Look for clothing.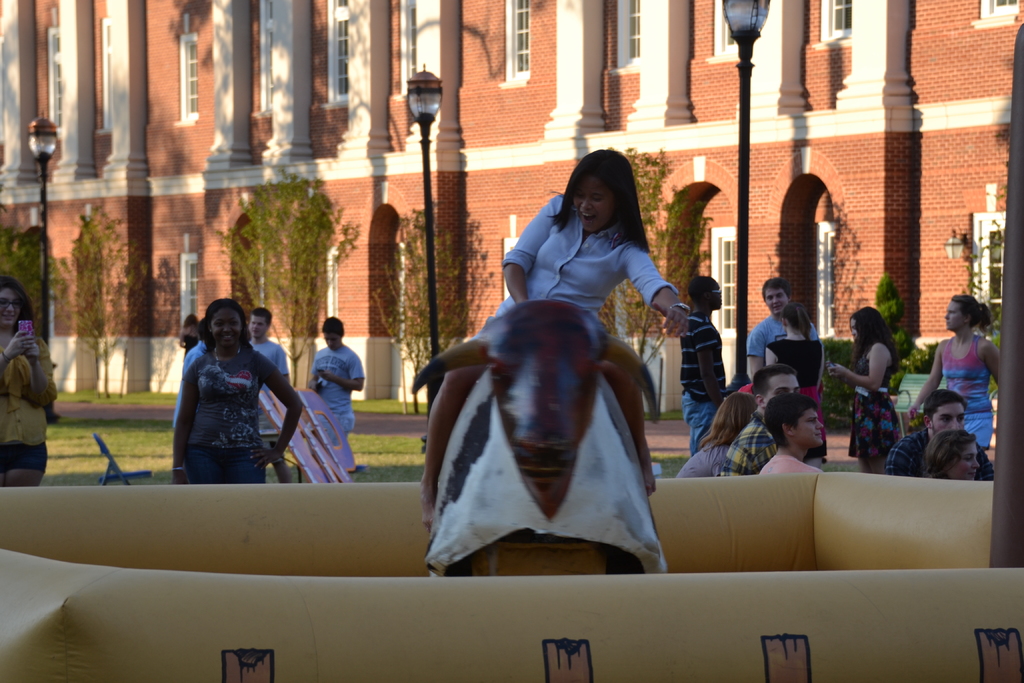
Found: x1=173, y1=325, x2=280, y2=486.
